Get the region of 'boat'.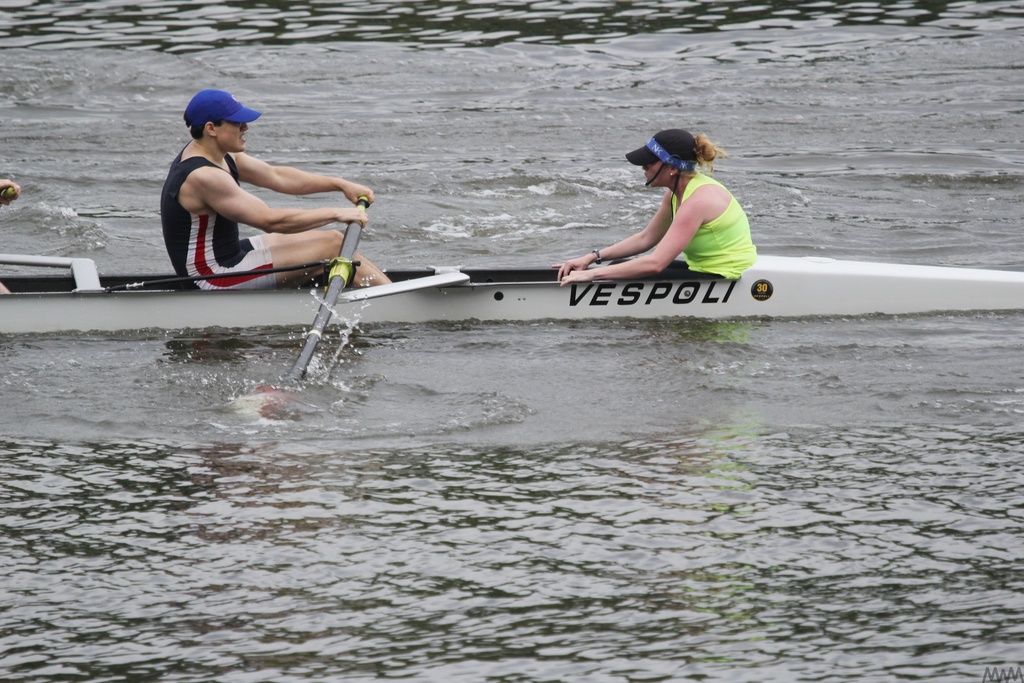
l=1, t=252, r=1023, b=337.
